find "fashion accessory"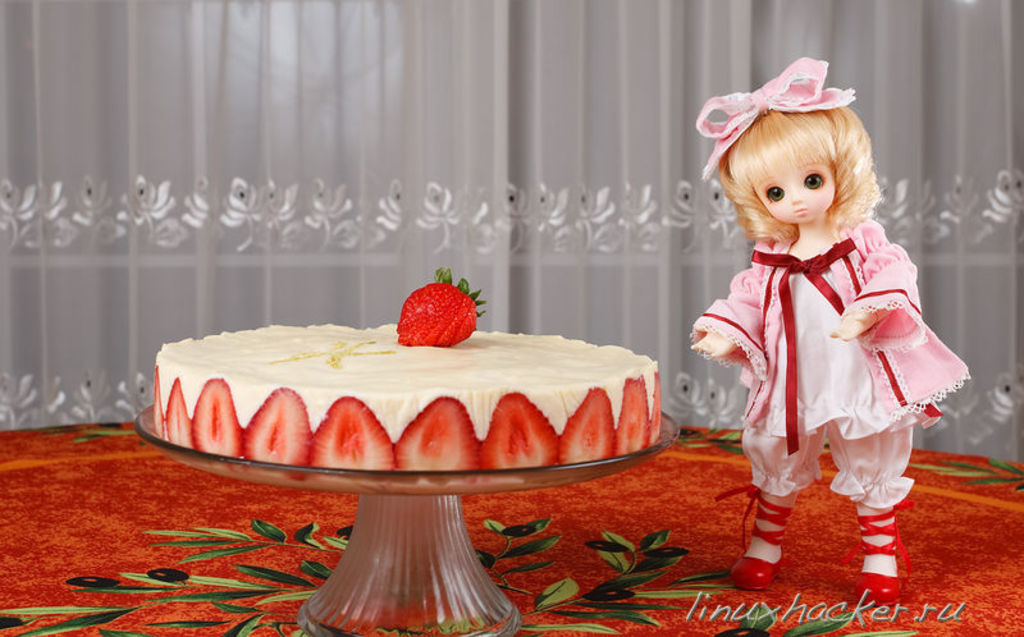
<bbox>714, 486, 791, 596</bbox>
